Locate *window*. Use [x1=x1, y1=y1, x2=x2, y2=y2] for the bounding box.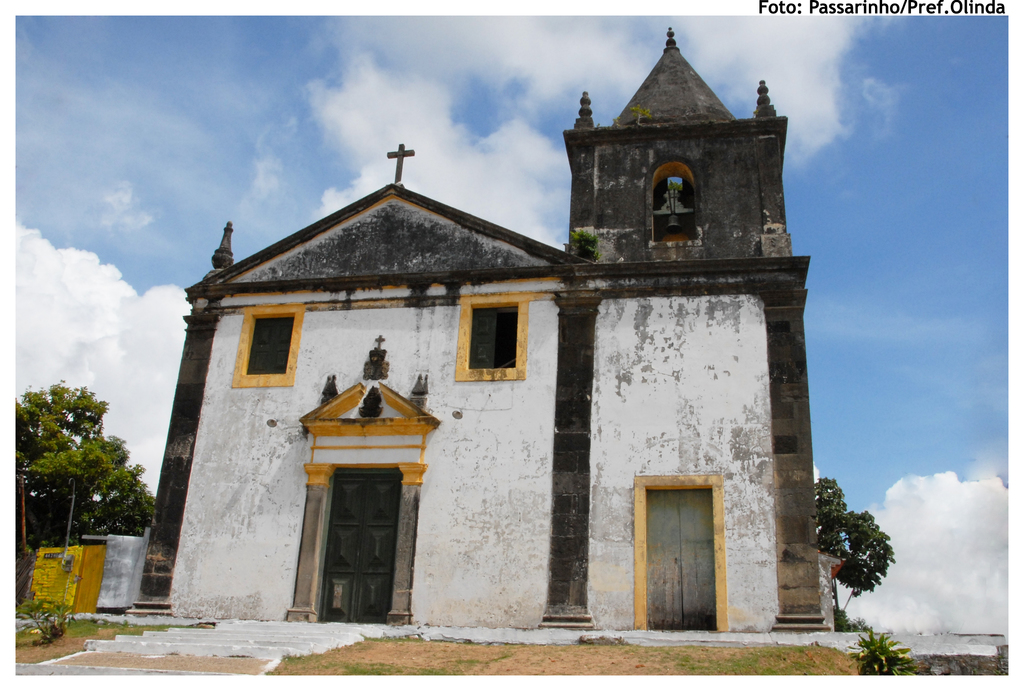
[x1=463, y1=305, x2=520, y2=370].
